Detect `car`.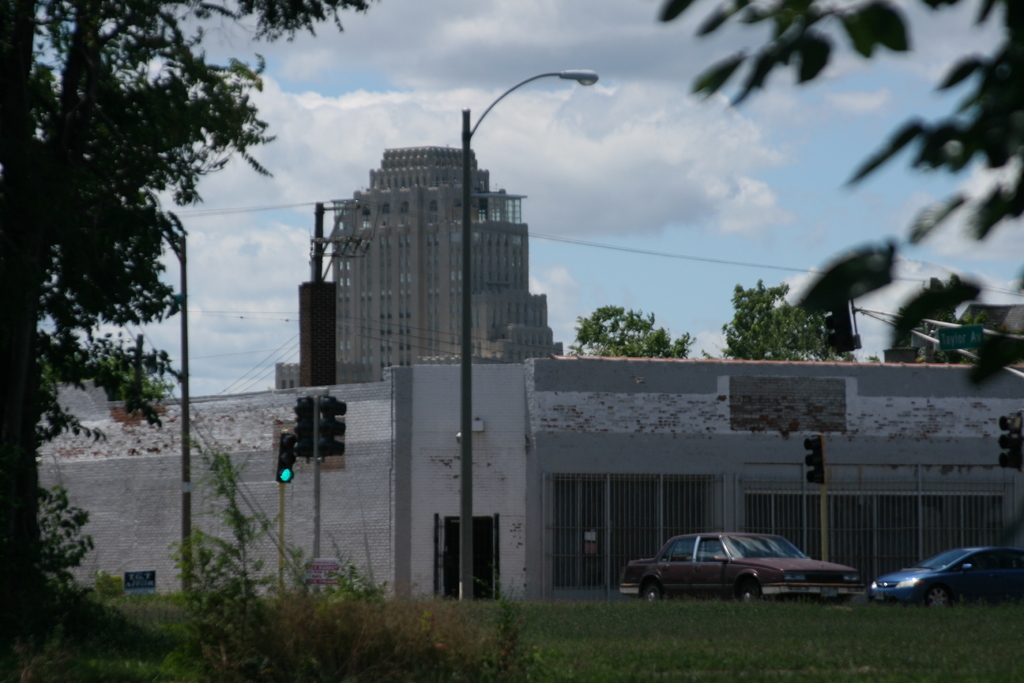
Detected at [879, 545, 1023, 606].
